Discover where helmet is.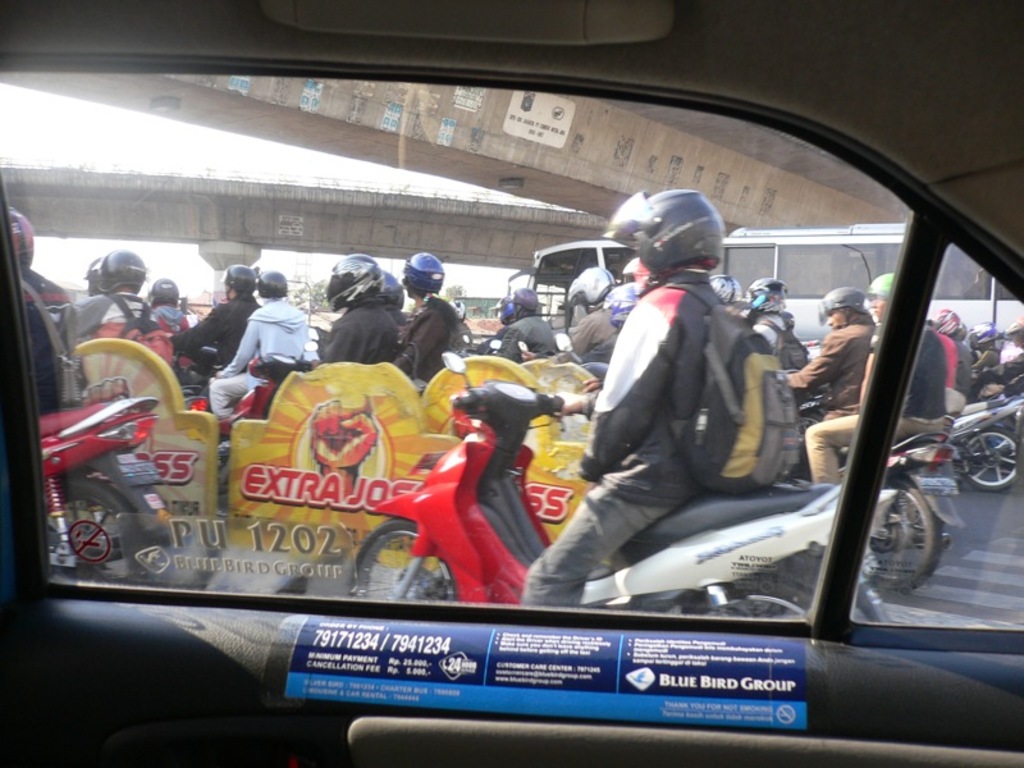
Discovered at 498:294:516:324.
